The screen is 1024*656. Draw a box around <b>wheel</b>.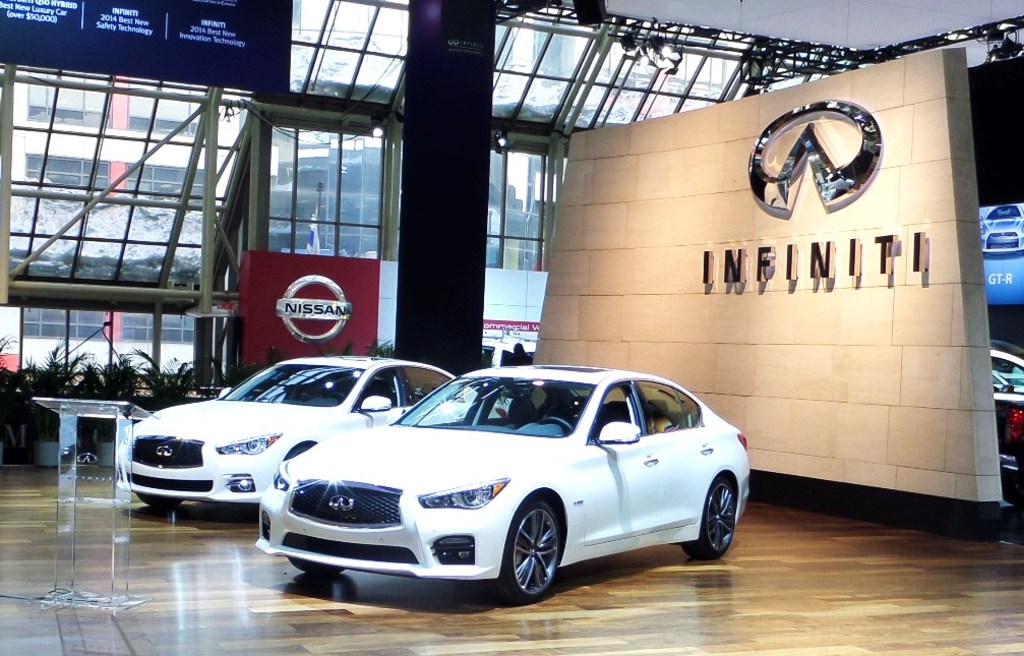
[539,413,573,434].
